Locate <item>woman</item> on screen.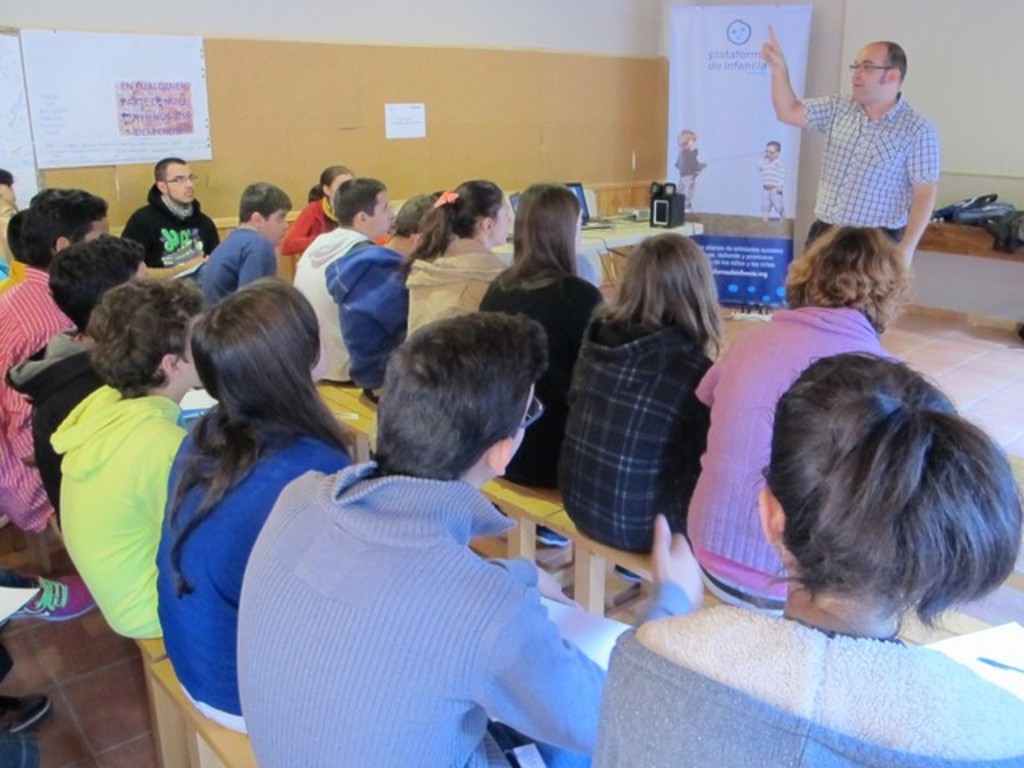
On screen at (130, 256, 374, 747).
